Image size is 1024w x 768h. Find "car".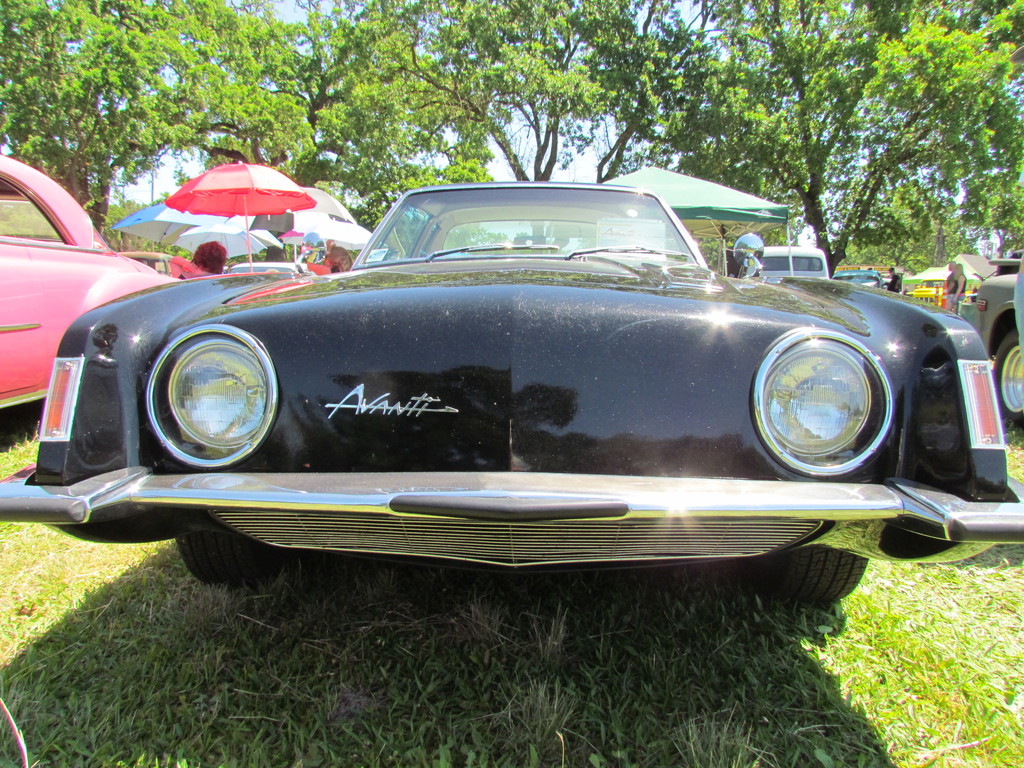
select_region(972, 249, 1023, 431).
